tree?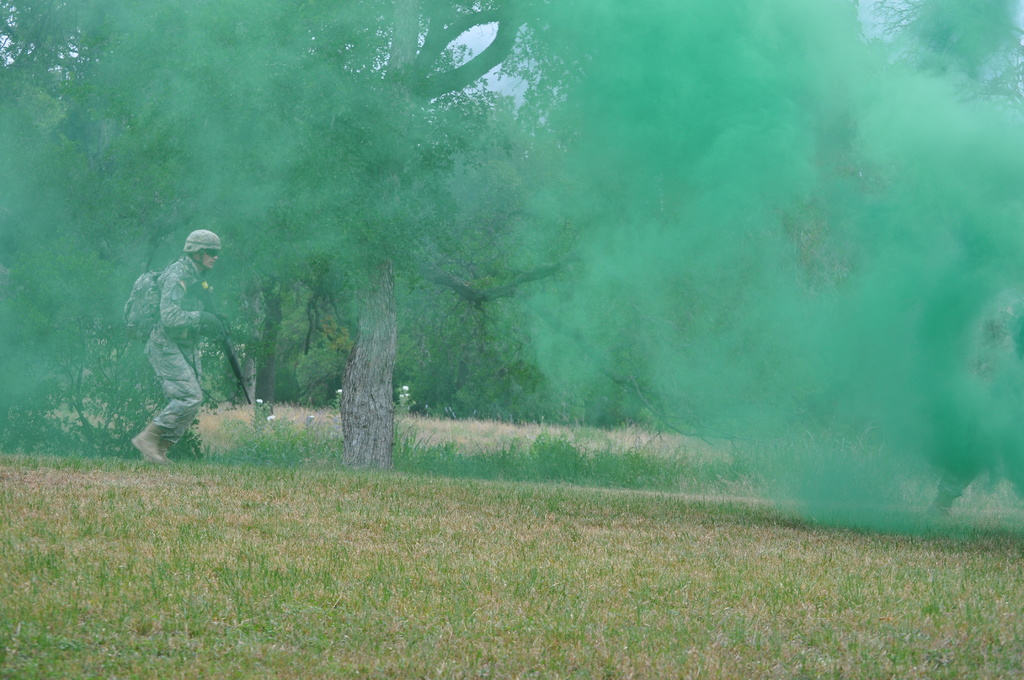
box(610, 0, 1023, 471)
